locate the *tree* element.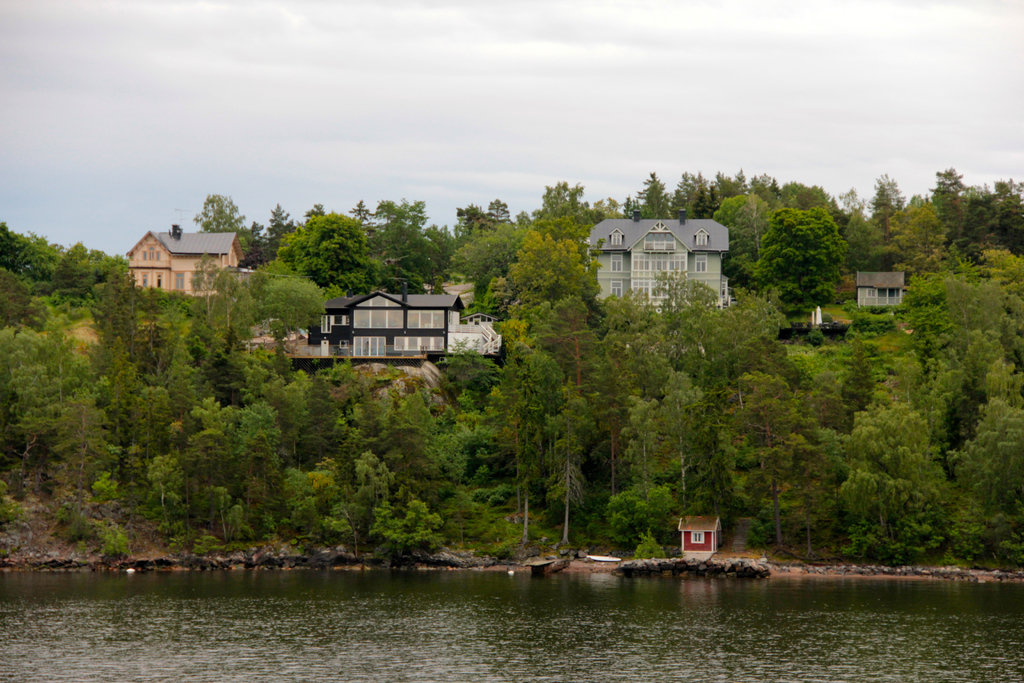
Element bbox: [929,167,969,246].
